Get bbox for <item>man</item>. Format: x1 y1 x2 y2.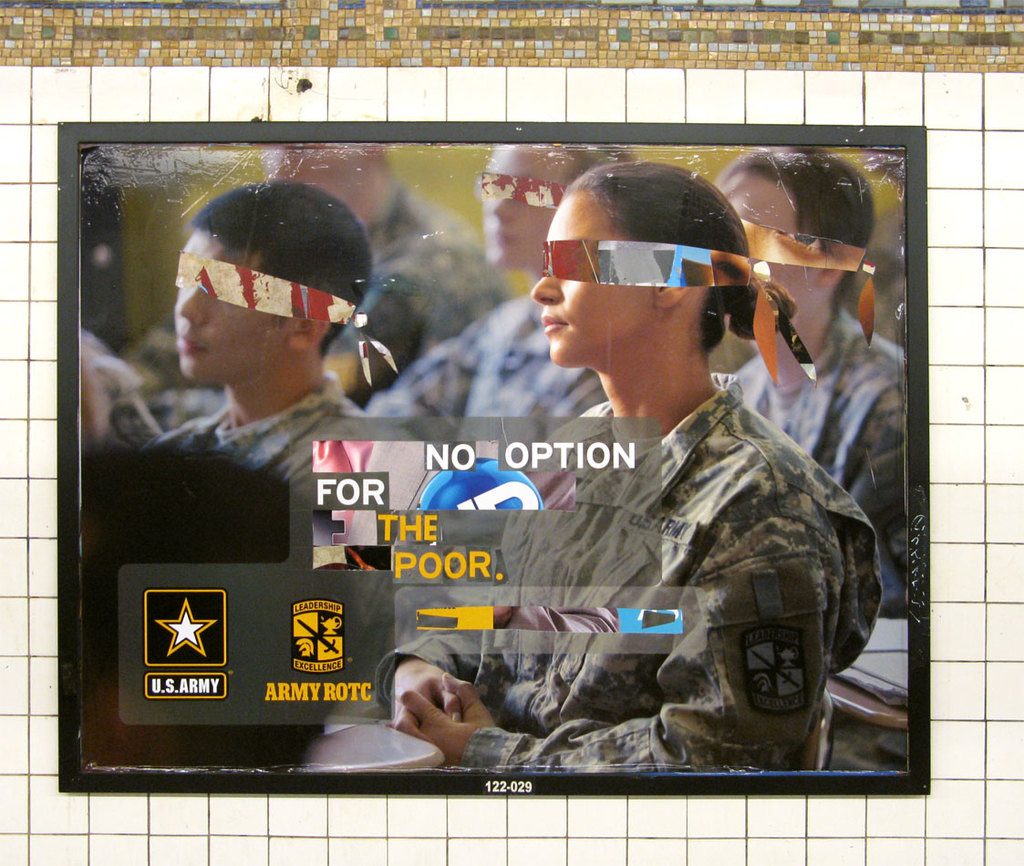
713 147 904 617.
